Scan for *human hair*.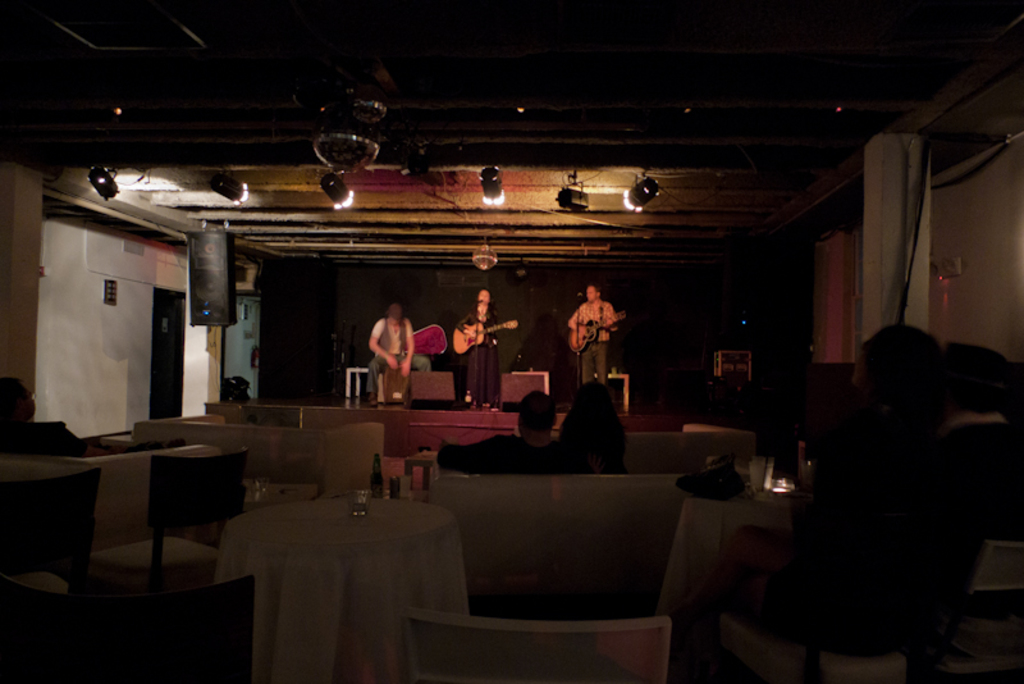
Scan result: 562 378 637 442.
